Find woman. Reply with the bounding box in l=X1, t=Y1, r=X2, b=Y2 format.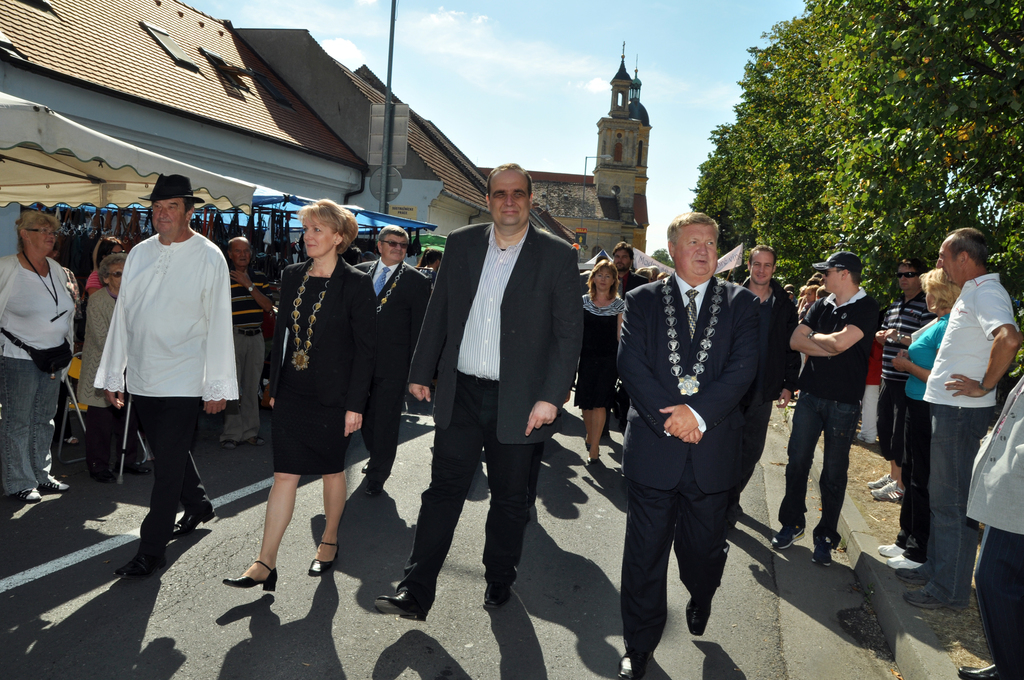
l=802, t=283, r=820, b=303.
